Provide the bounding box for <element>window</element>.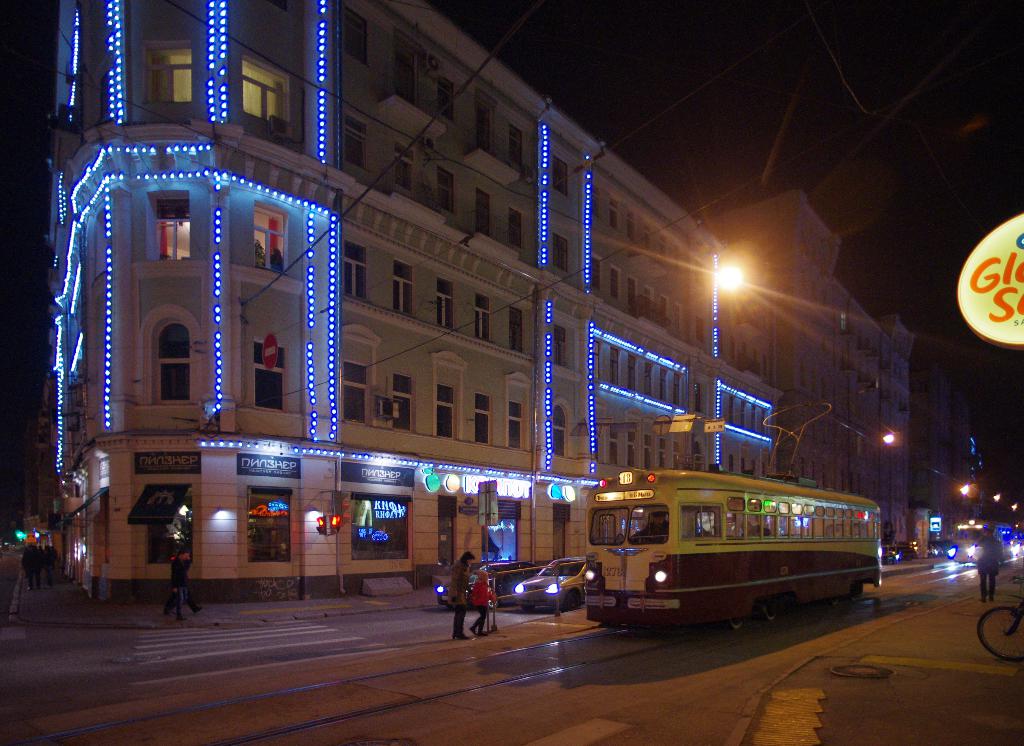
bbox(628, 283, 639, 303).
